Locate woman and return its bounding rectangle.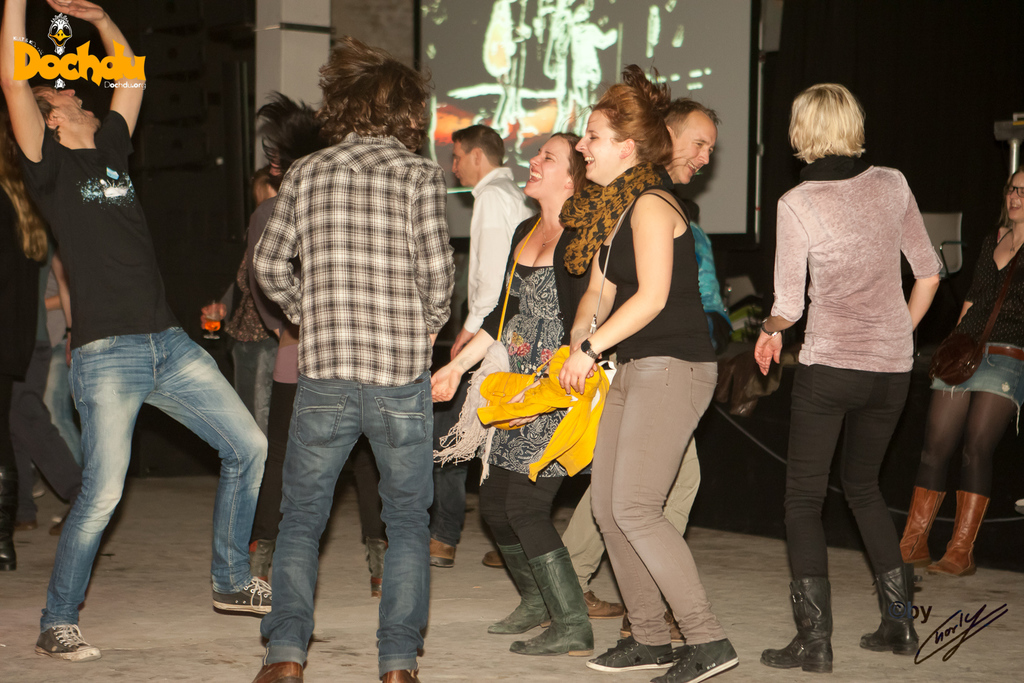
rect(896, 168, 1023, 581).
